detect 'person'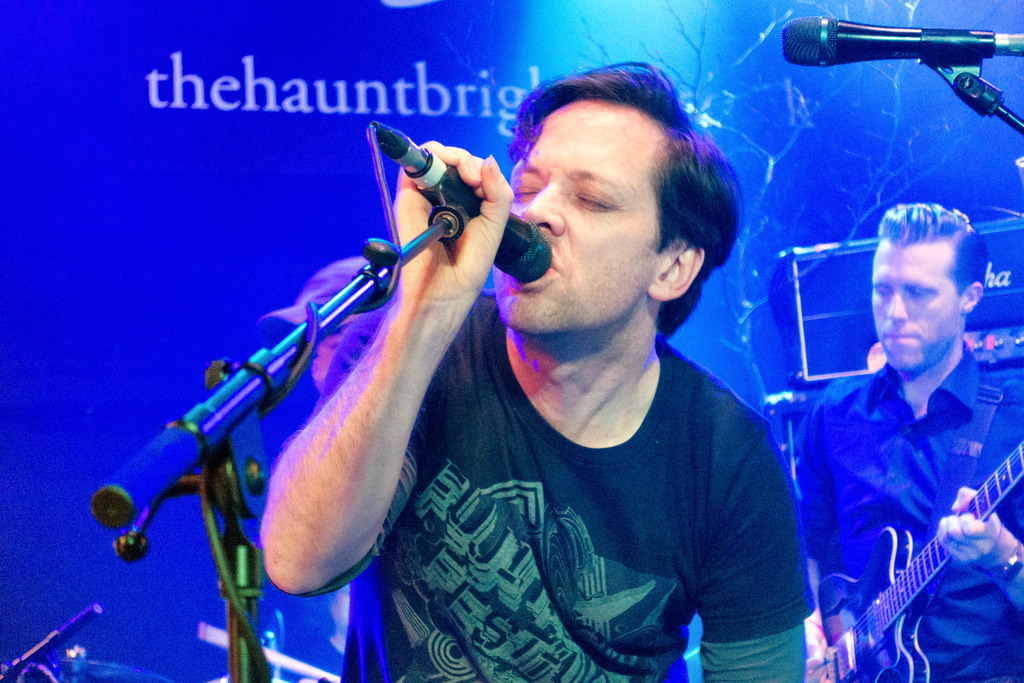
691, 556, 831, 682
